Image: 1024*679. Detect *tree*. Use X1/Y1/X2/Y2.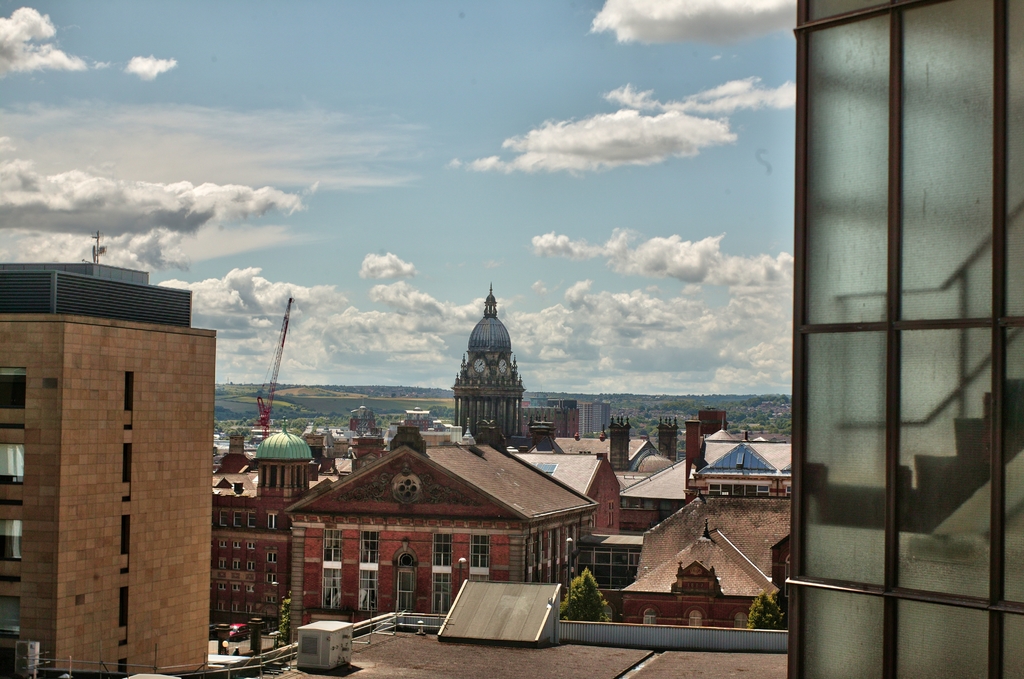
560/568/616/621.
